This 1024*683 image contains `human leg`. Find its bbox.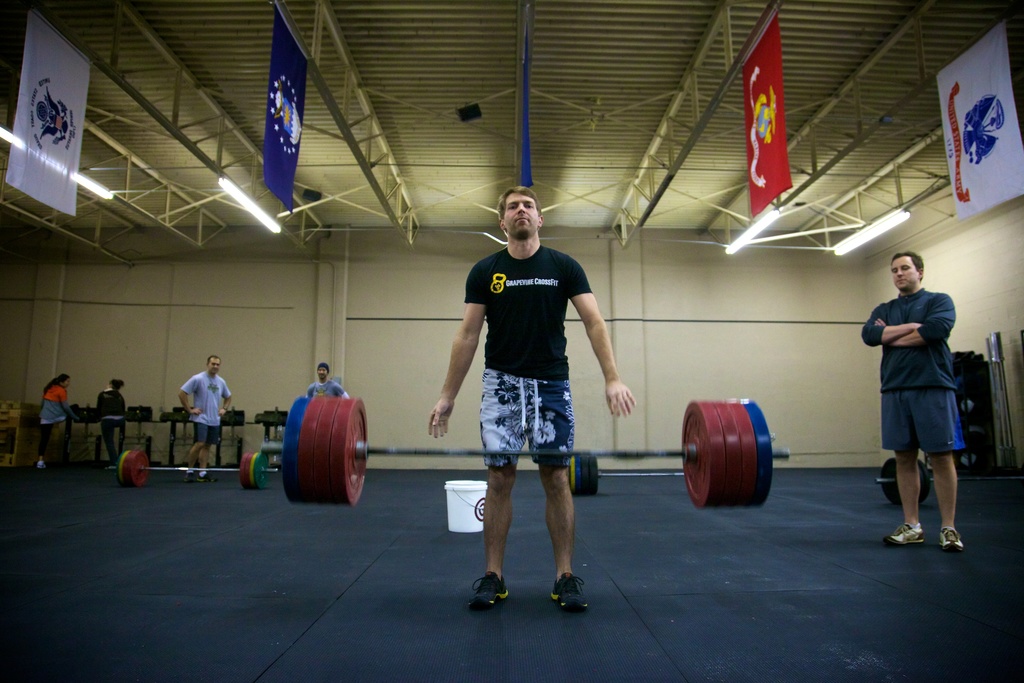
{"x1": 471, "y1": 462, "x2": 514, "y2": 609}.
